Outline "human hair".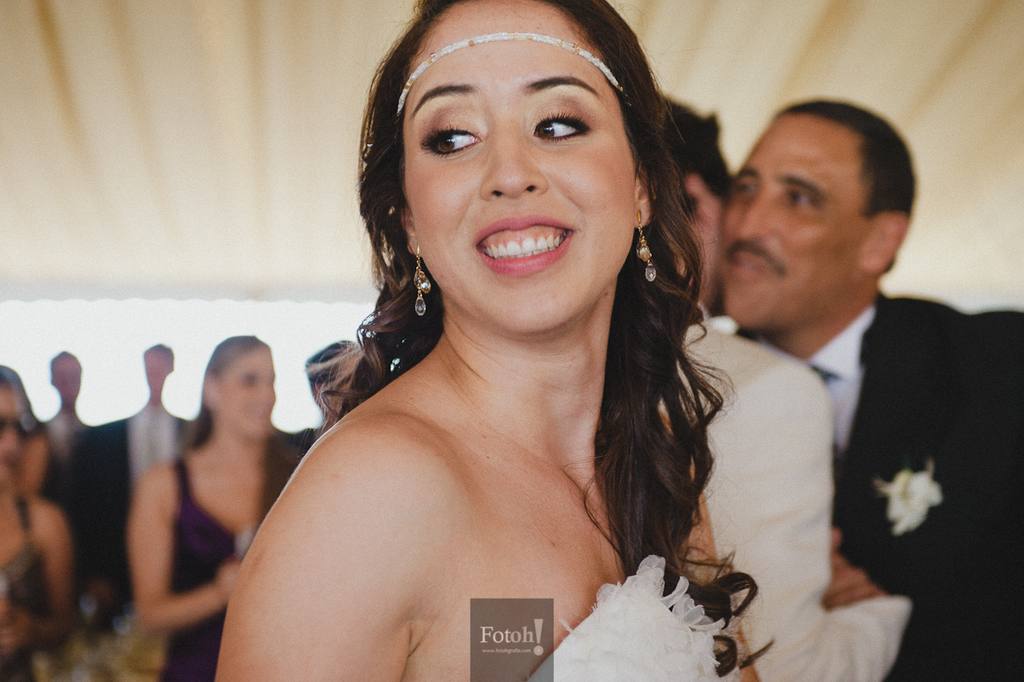
Outline: rect(270, 21, 719, 543).
